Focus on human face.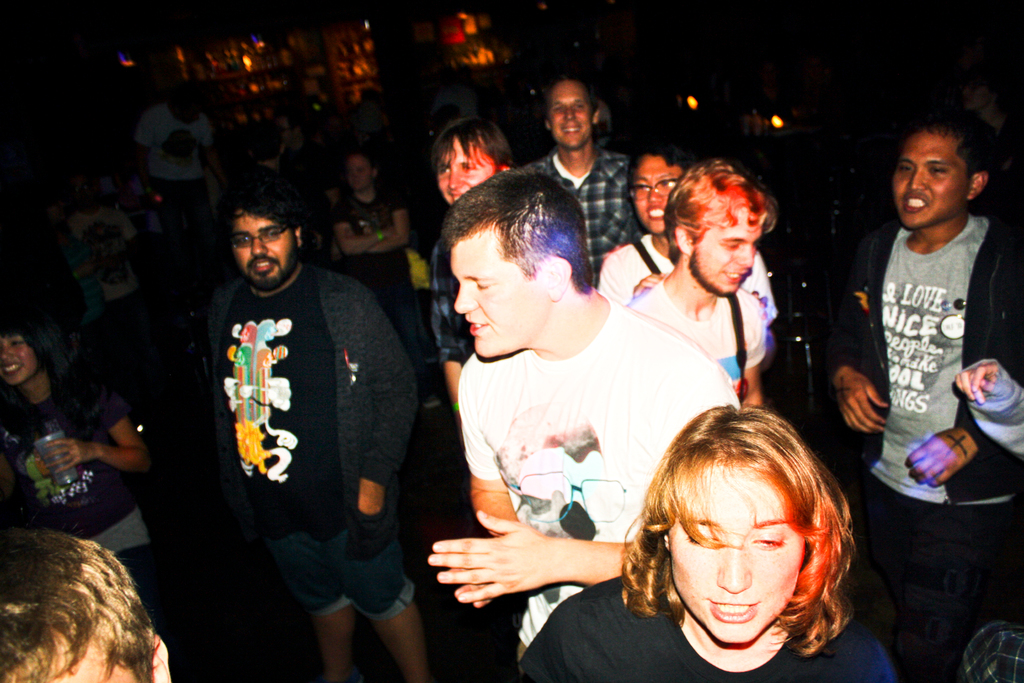
Focused at select_region(545, 88, 596, 151).
